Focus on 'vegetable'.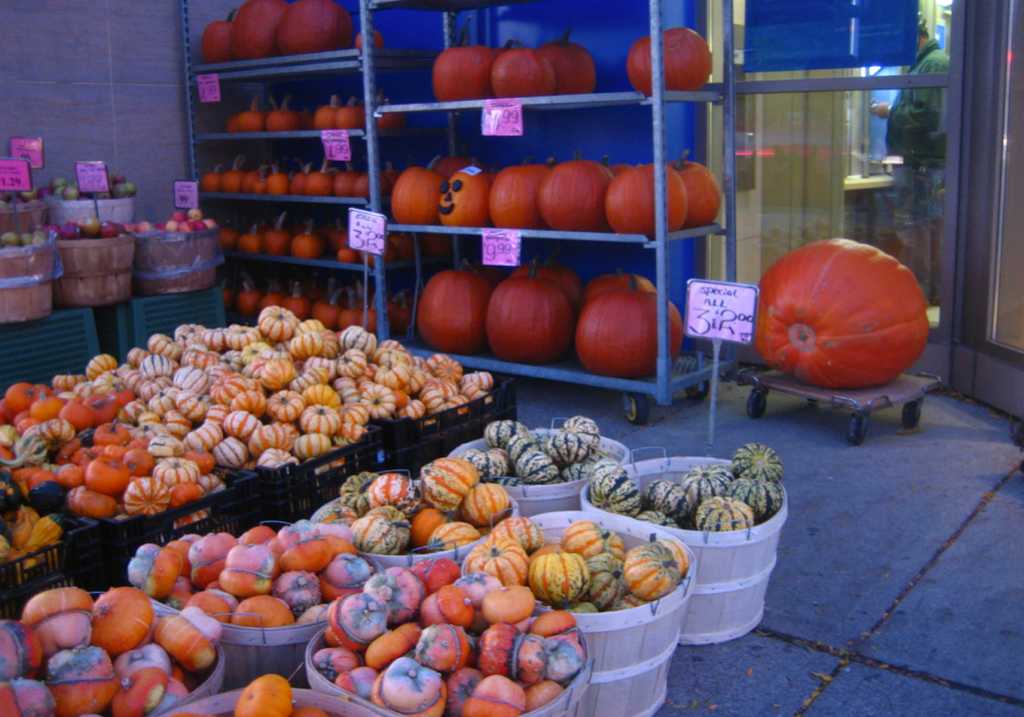
Focused at 464,675,522,716.
